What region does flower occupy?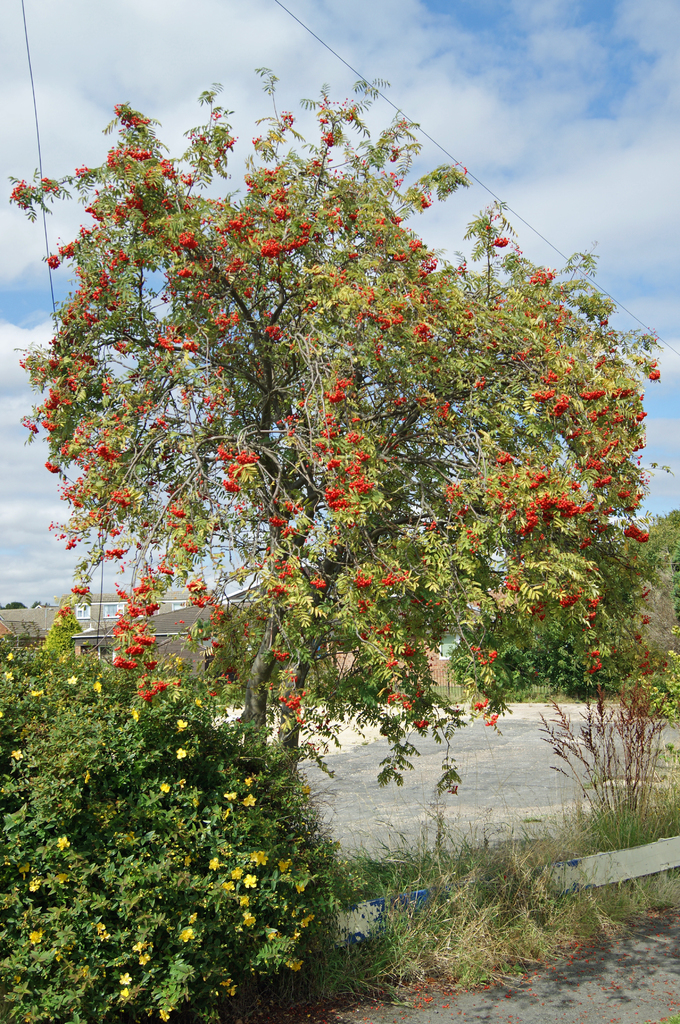
region(95, 922, 102, 934).
